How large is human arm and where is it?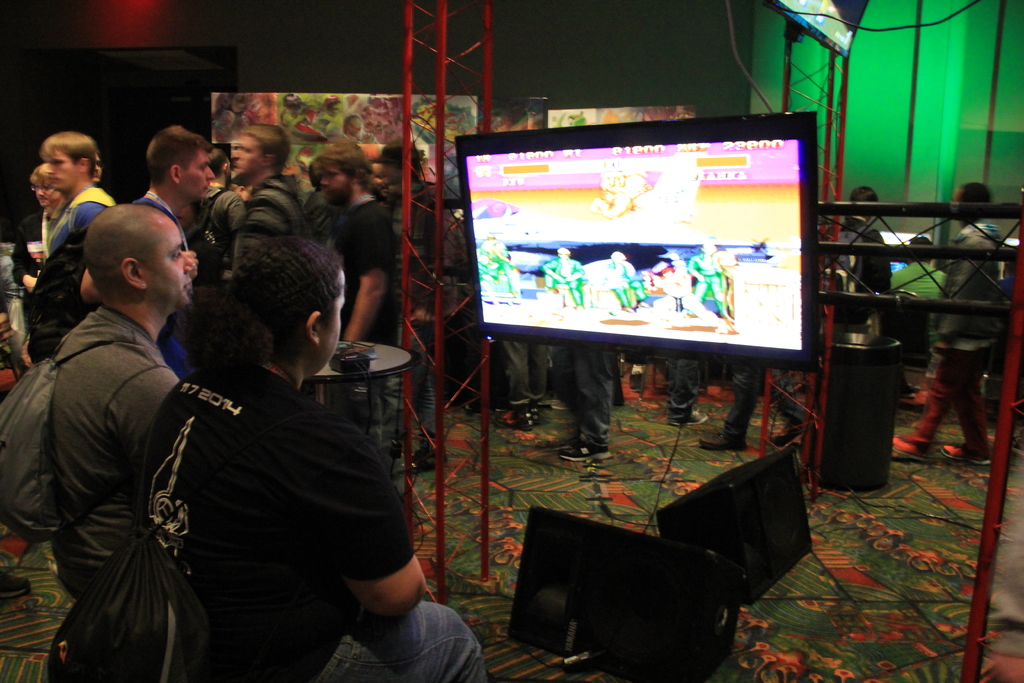
Bounding box: 99/361/182/457.
